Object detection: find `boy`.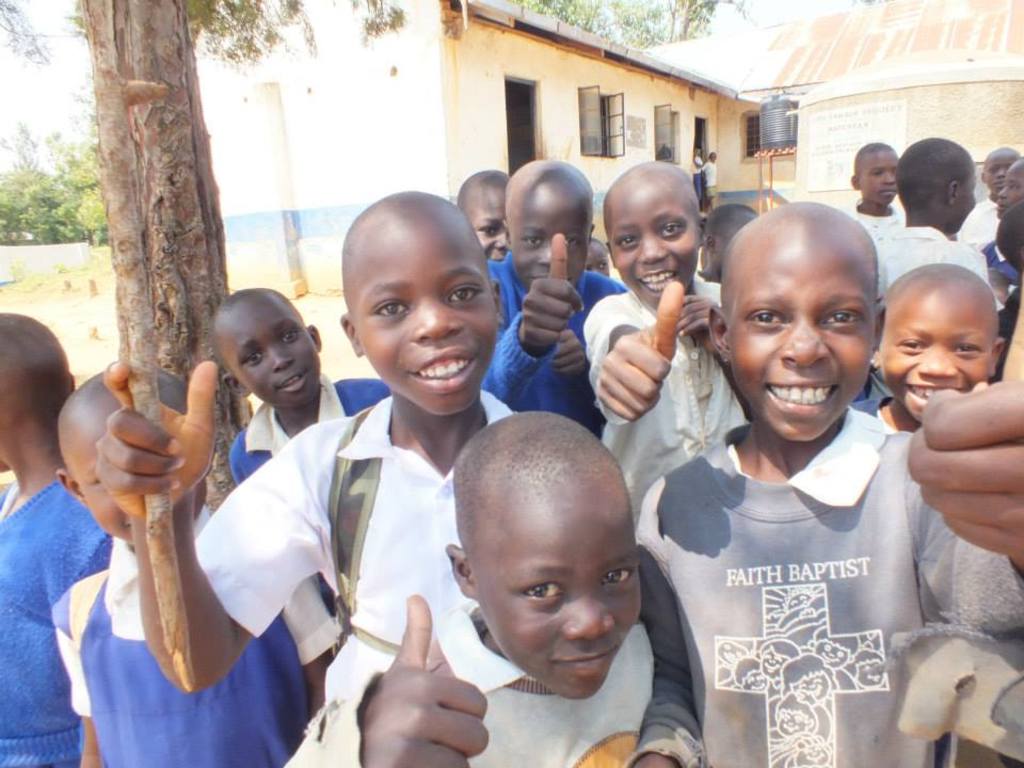
{"x1": 849, "y1": 265, "x2": 1001, "y2": 433}.
